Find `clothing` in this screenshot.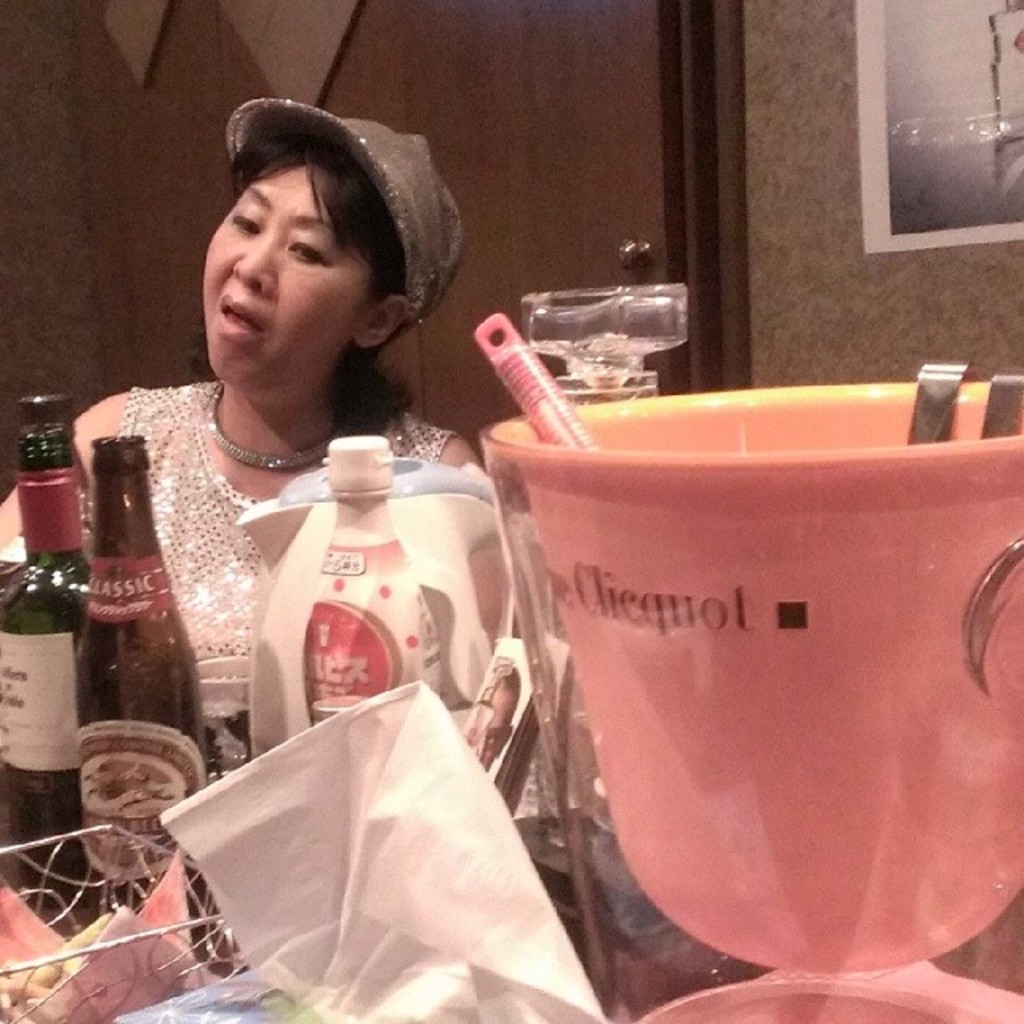
The bounding box for `clothing` is [48, 320, 451, 803].
